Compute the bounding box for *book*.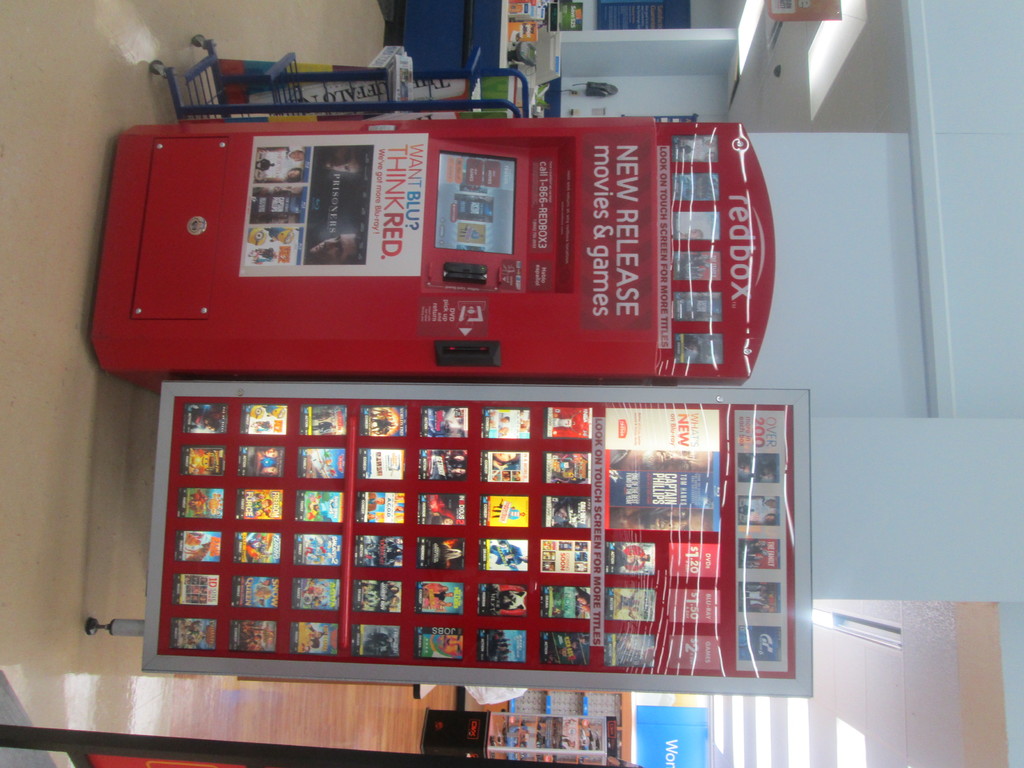
[417,627,463,662].
